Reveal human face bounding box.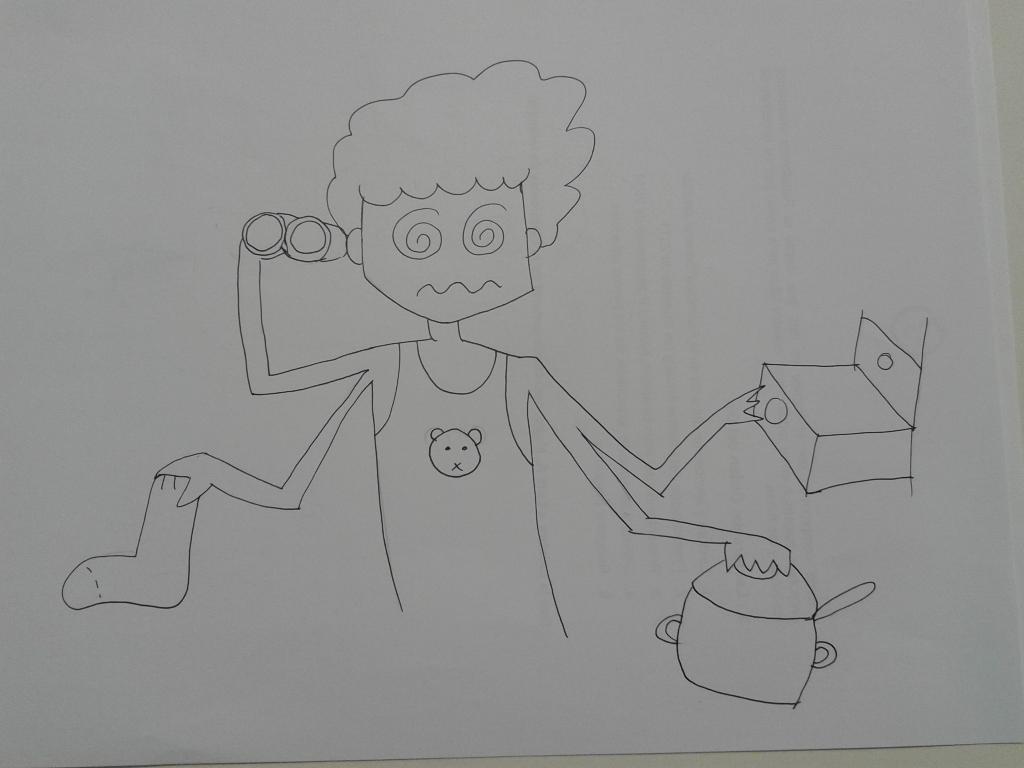
Revealed: 361 185 530 326.
